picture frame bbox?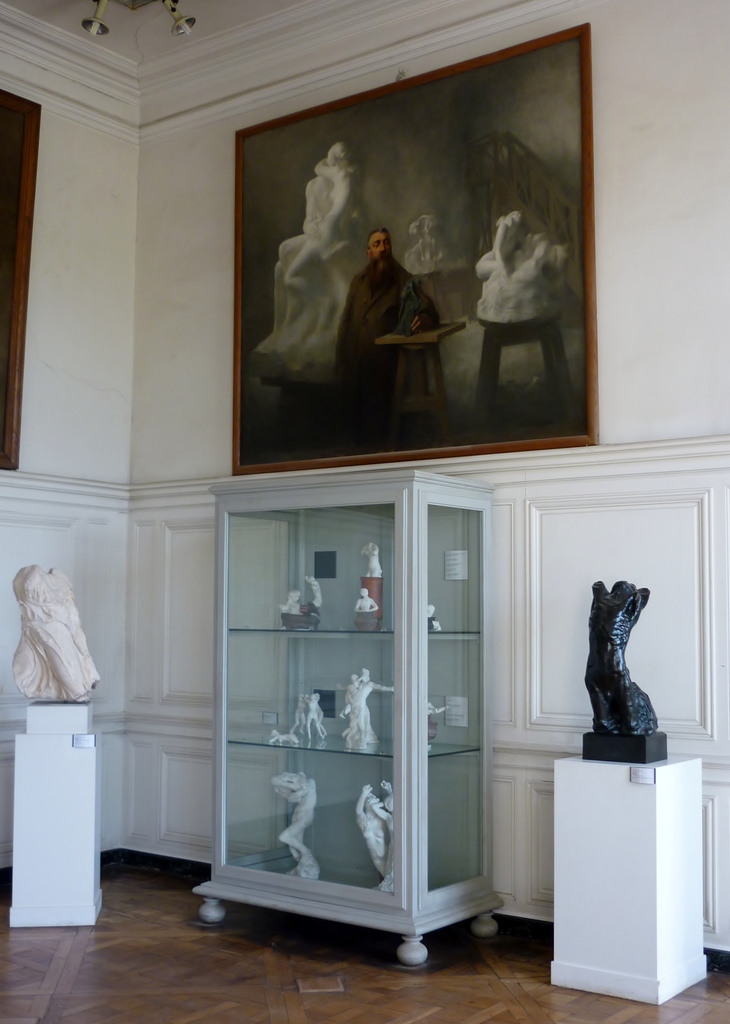
pyautogui.locateOnScreen(229, 23, 597, 478)
